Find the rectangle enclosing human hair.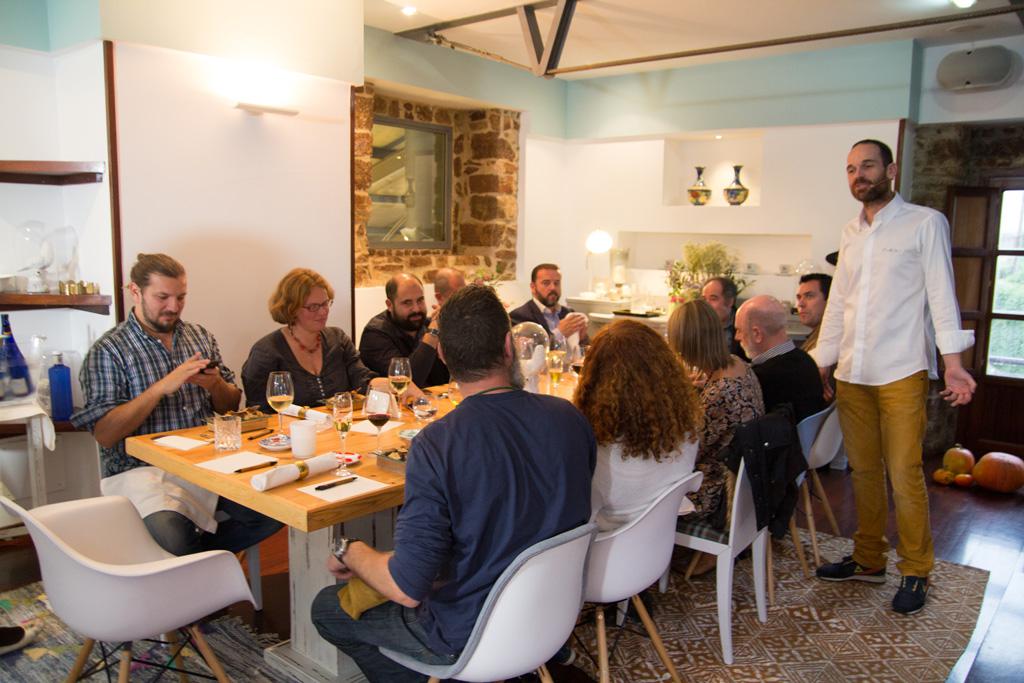
left=433, top=292, right=519, bottom=392.
